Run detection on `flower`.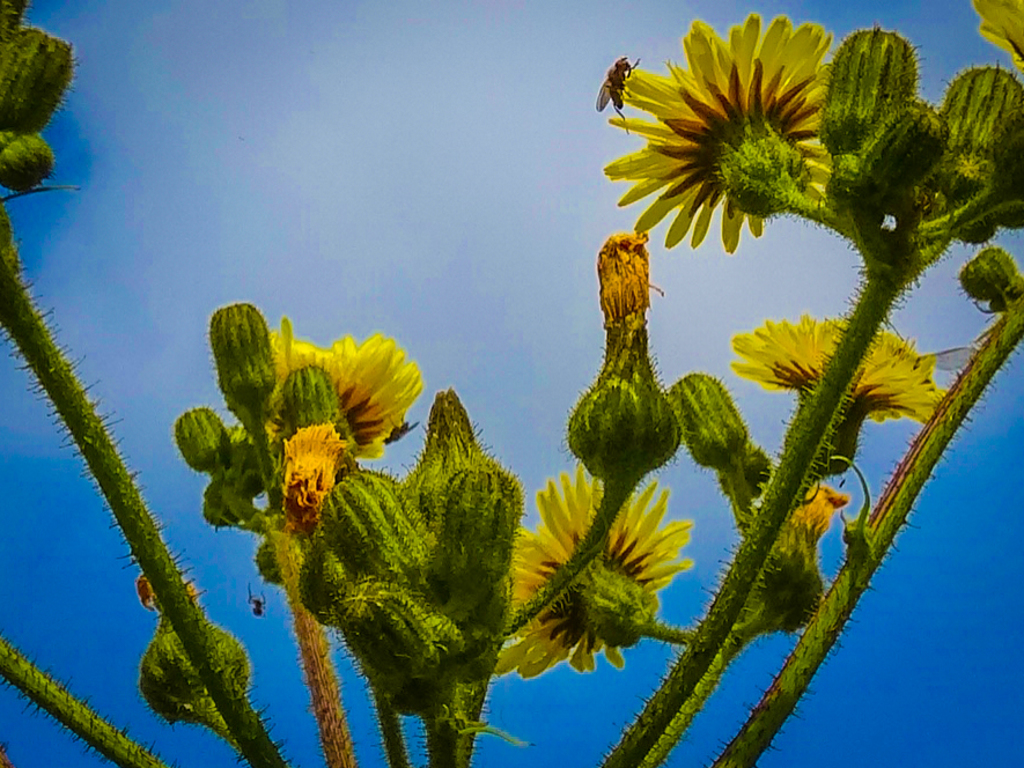
Result: crop(962, 0, 1023, 68).
